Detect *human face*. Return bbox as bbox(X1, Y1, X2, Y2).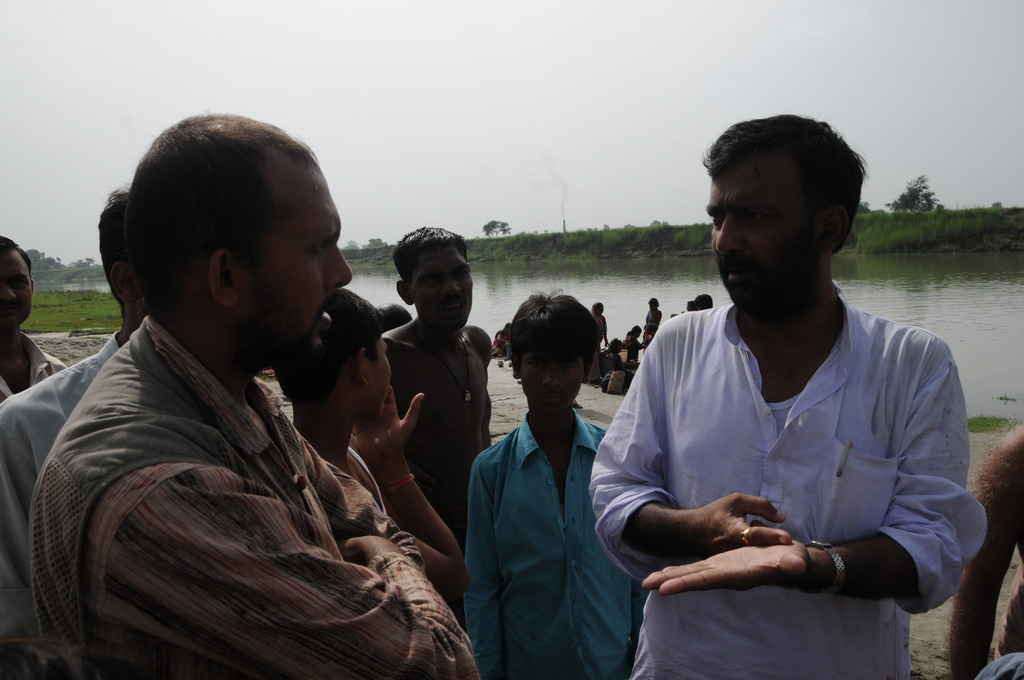
bbox(237, 158, 356, 366).
